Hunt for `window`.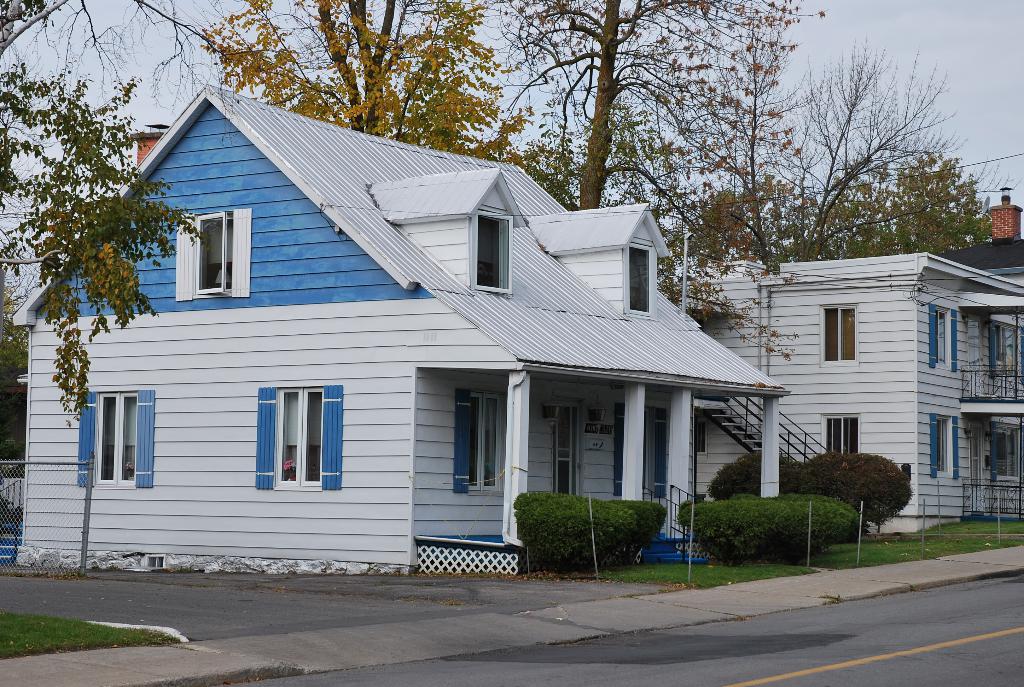
Hunted down at region(246, 372, 334, 493).
